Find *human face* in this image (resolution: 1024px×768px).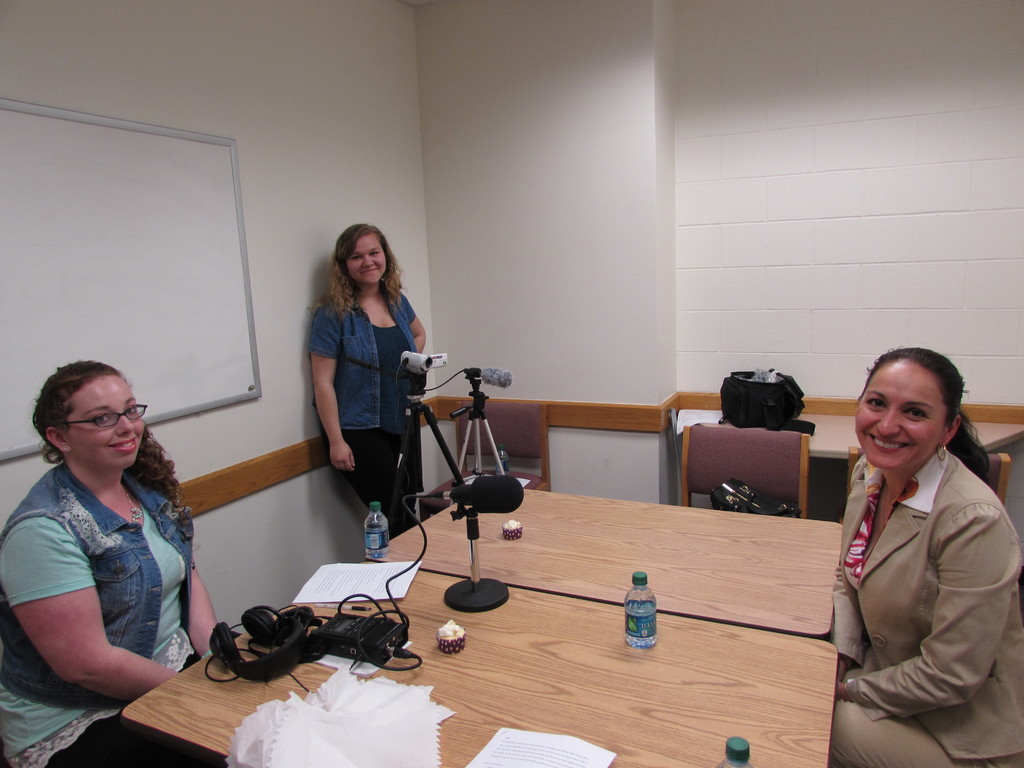
left=66, top=373, right=147, bottom=471.
